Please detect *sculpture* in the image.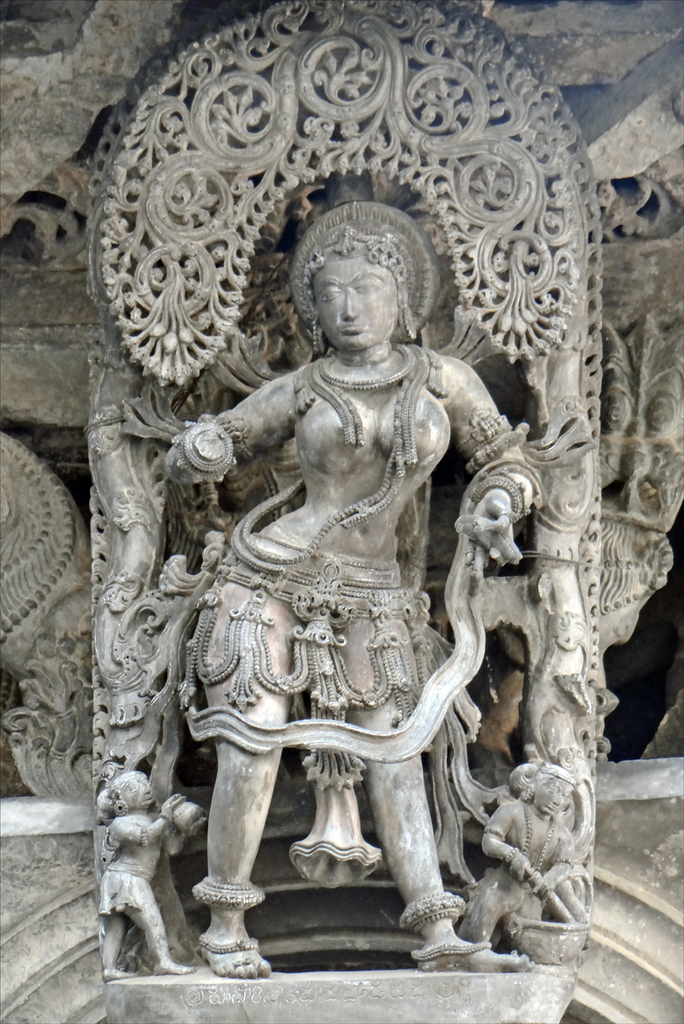
box(128, 195, 570, 979).
